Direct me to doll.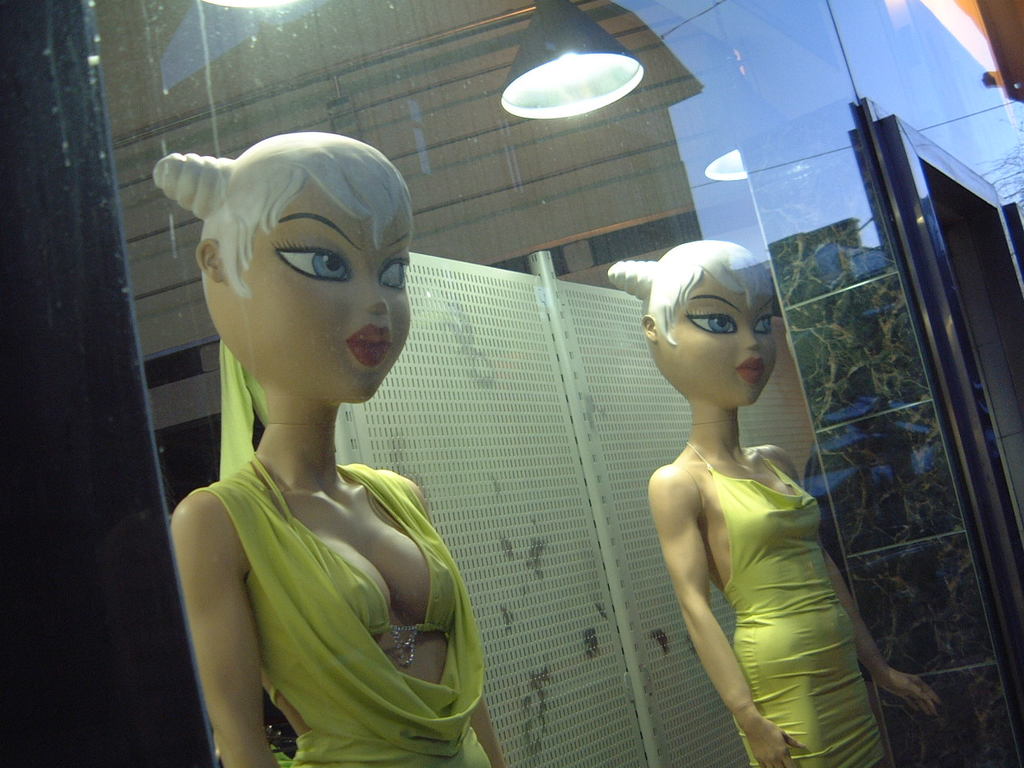
Direction: (609,238,942,767).
